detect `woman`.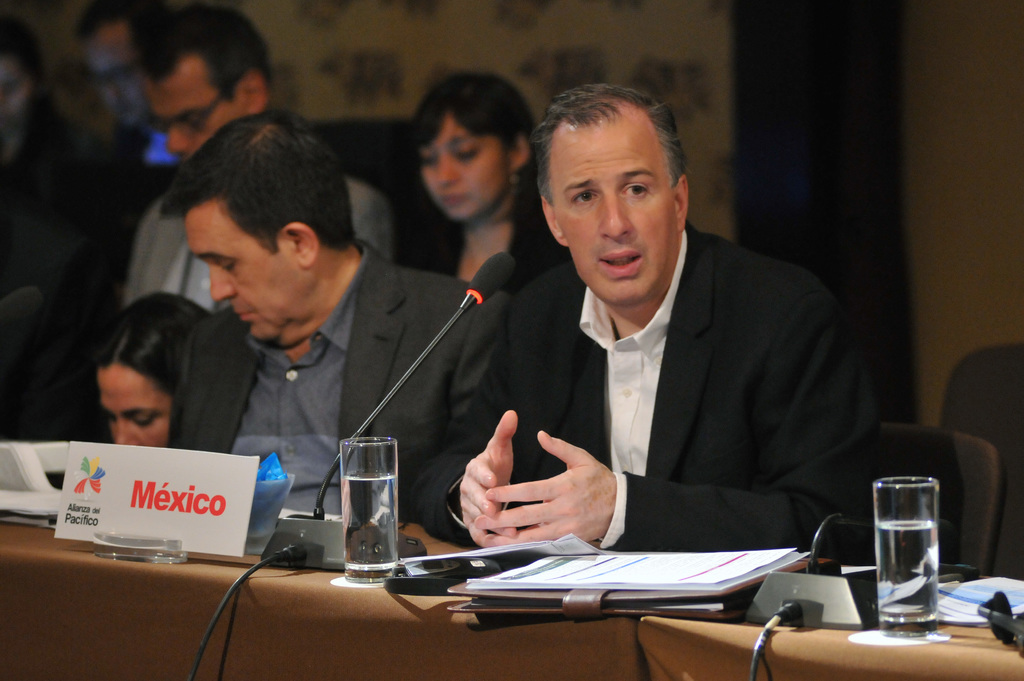
Detected at Rect(390, 63, 569, 291).
